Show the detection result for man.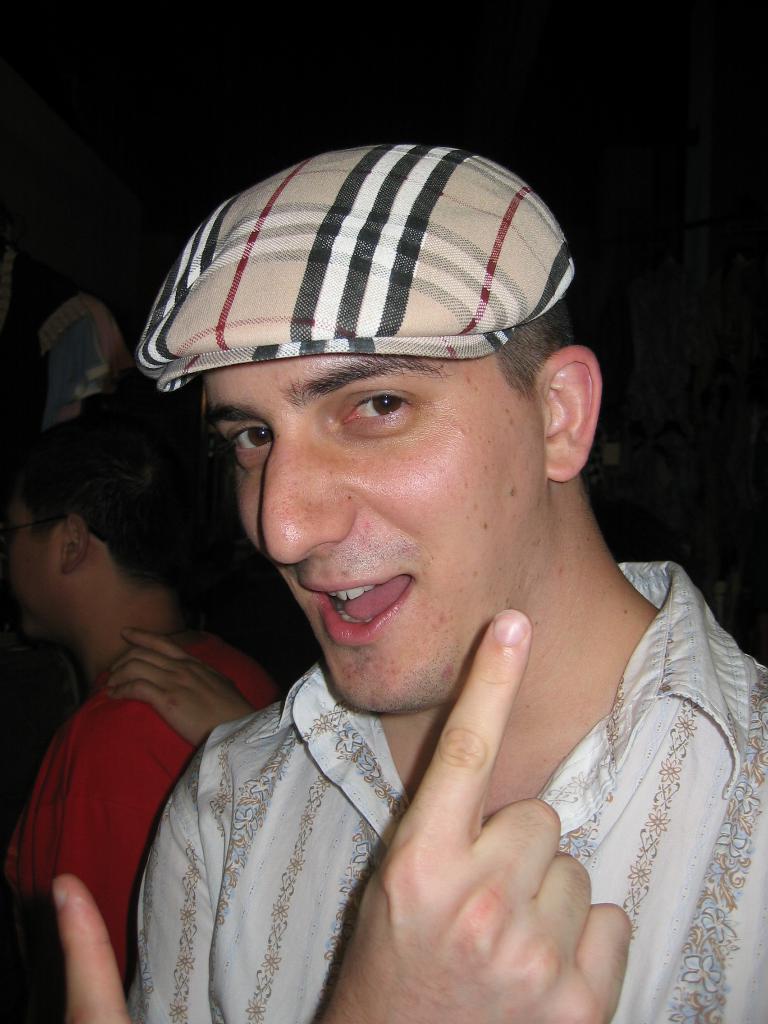
x1=0, y1=414, x2=285, y2=1023.
